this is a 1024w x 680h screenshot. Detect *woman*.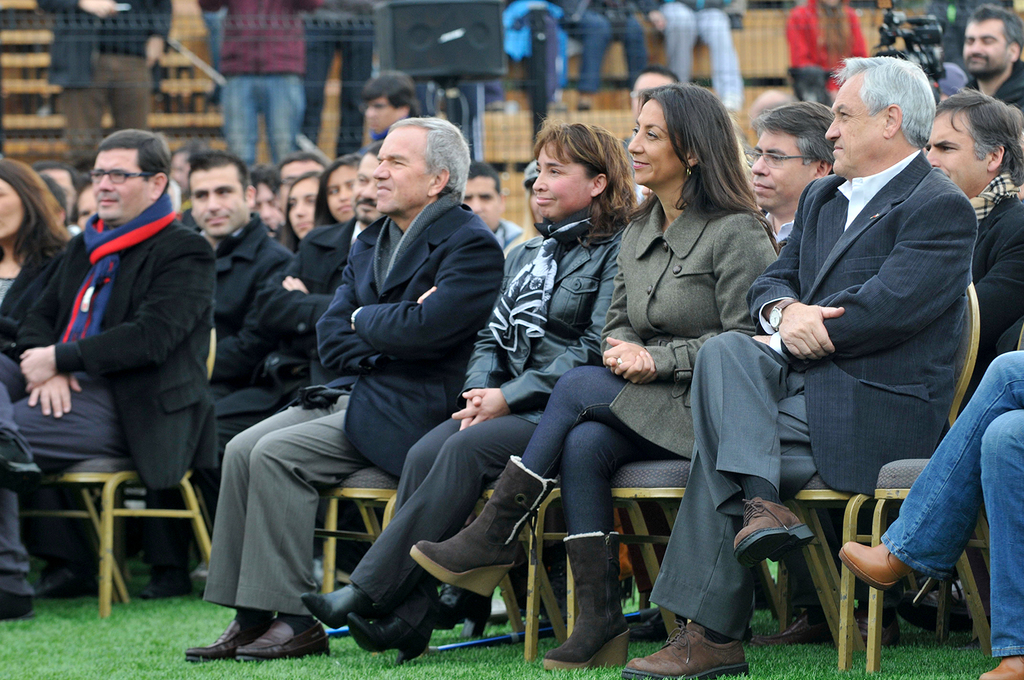
box(0, 161, 63, 388).
